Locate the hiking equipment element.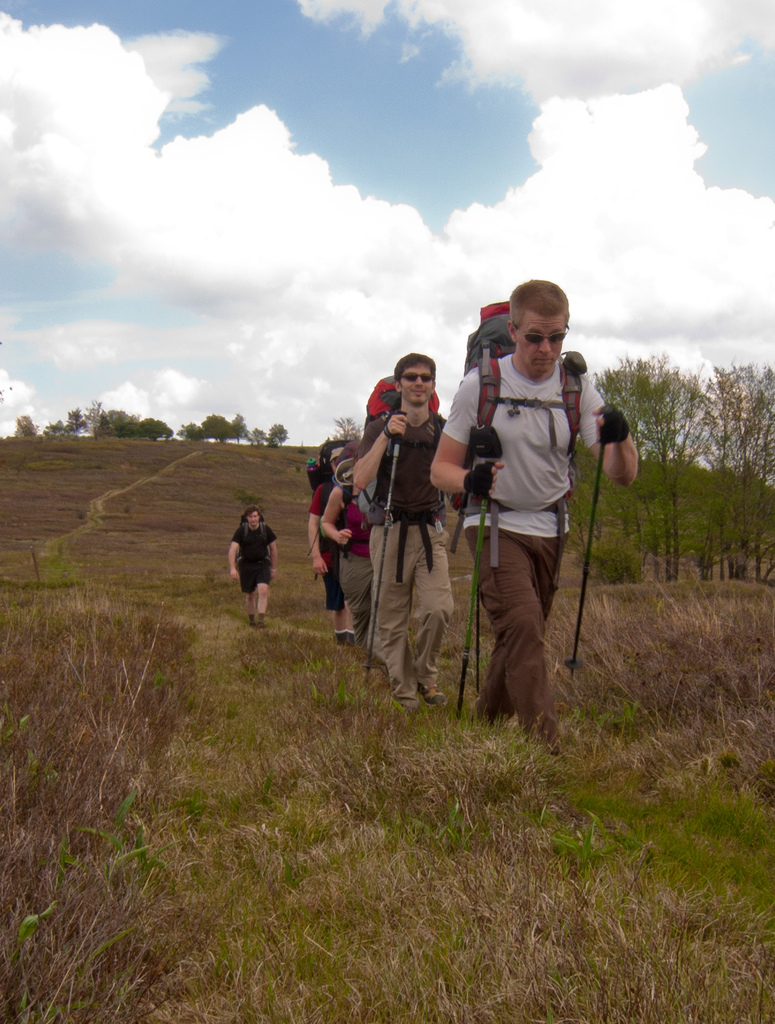
Element bbox: [x1=565, y1=403, x2=629, y2=673].
